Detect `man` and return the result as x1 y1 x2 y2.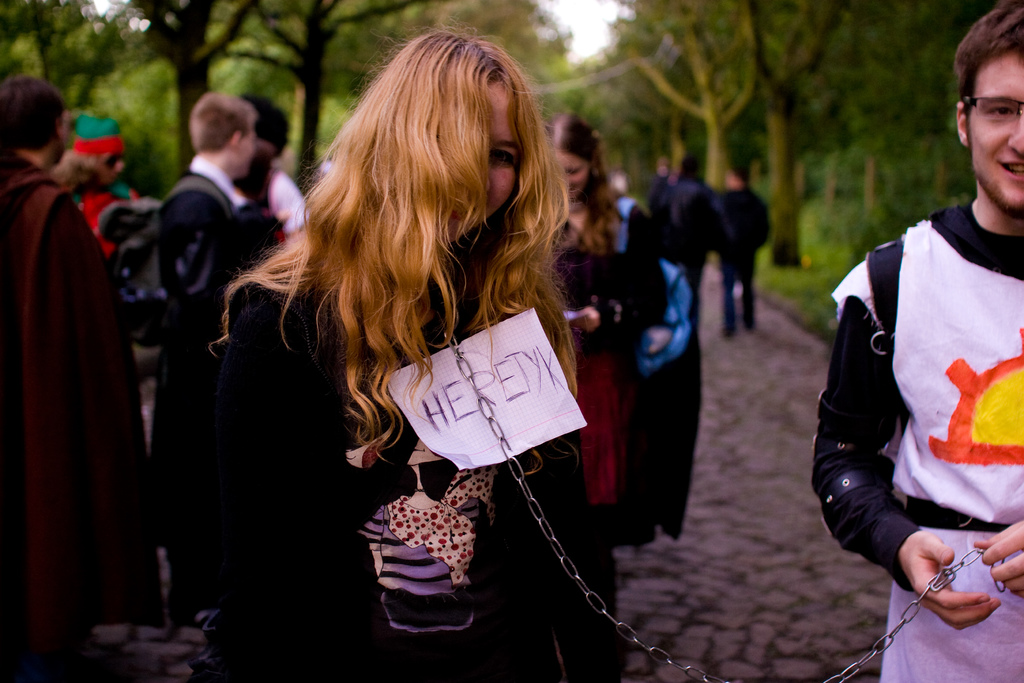
147 93 258 621.
